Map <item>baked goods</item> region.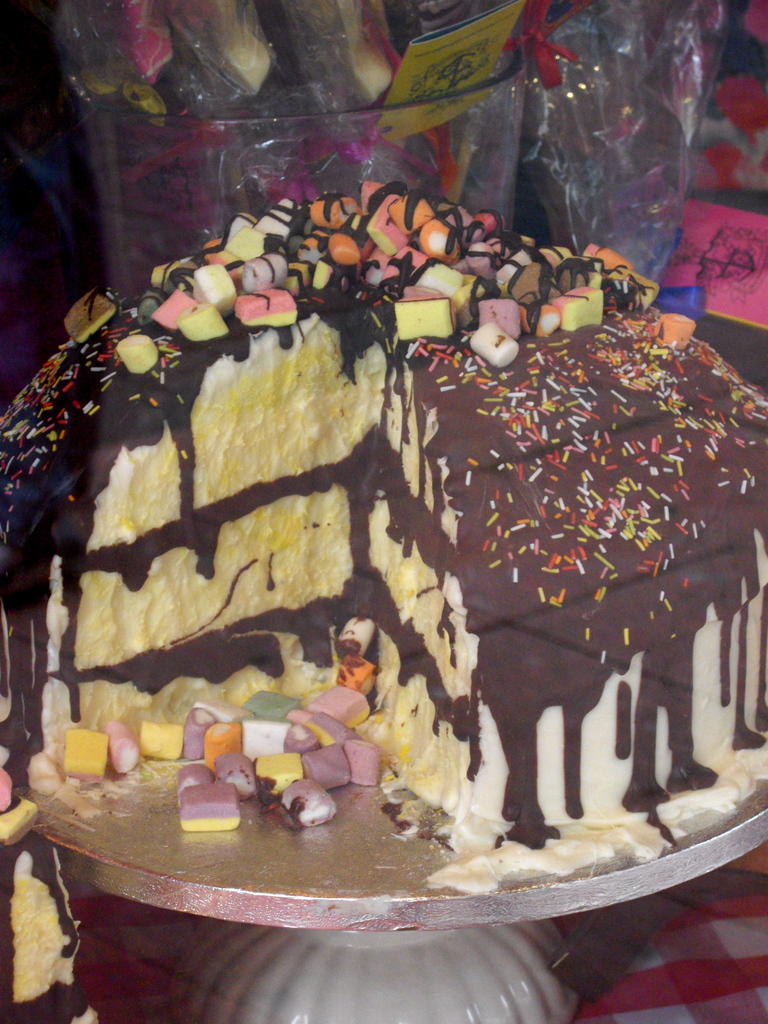
Mapped to <bbox>0, 774, 100, 1023</bbox>.
